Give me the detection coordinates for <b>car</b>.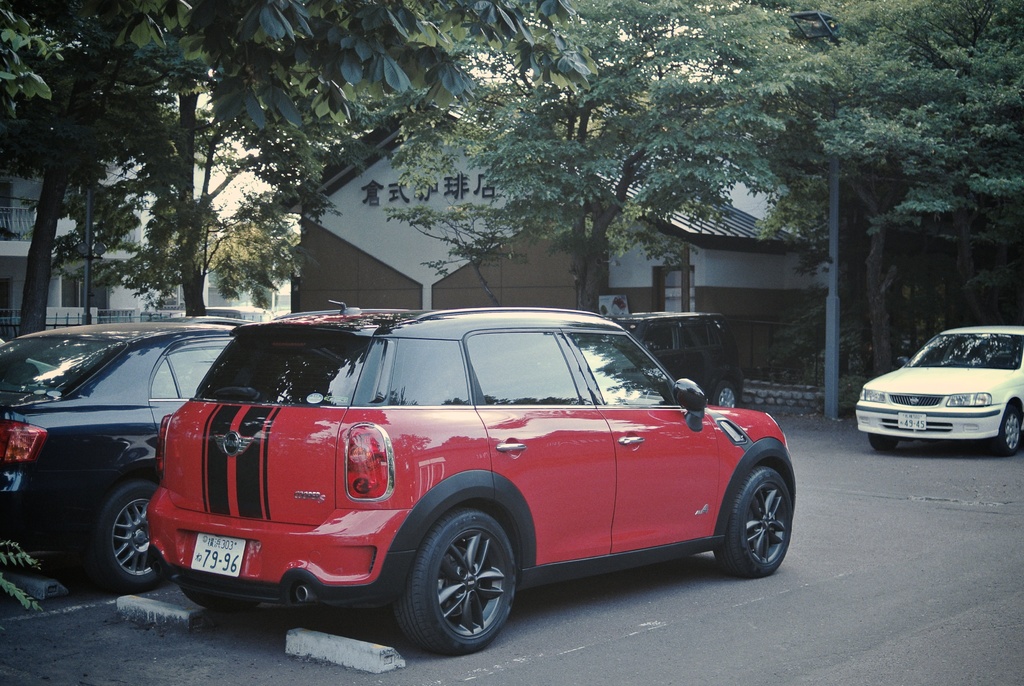
rect(854, 325, 1023, 459).
